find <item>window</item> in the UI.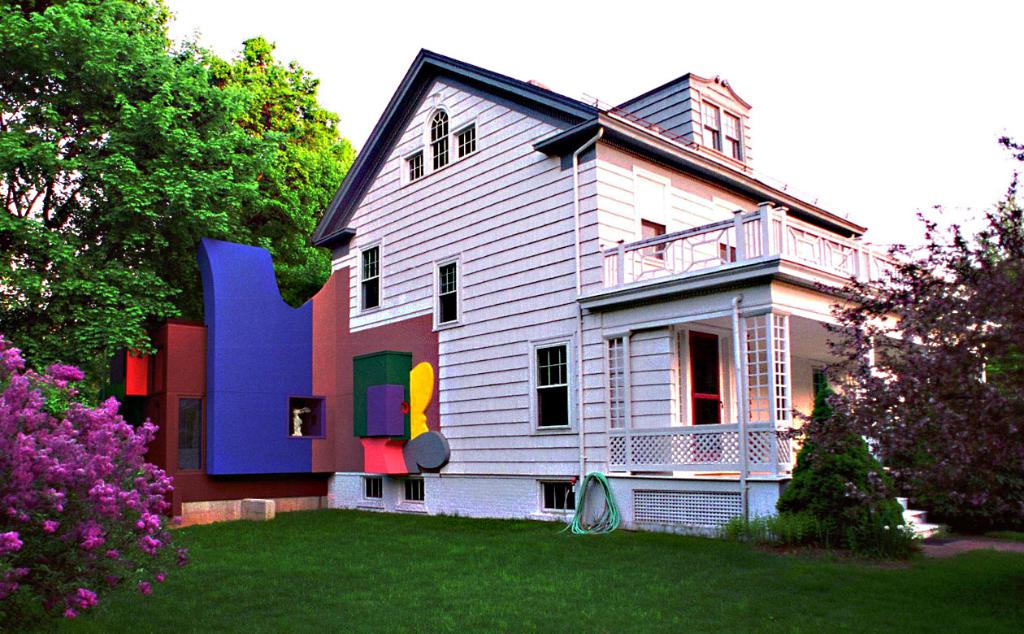
UI element at 180,395,206,477.
